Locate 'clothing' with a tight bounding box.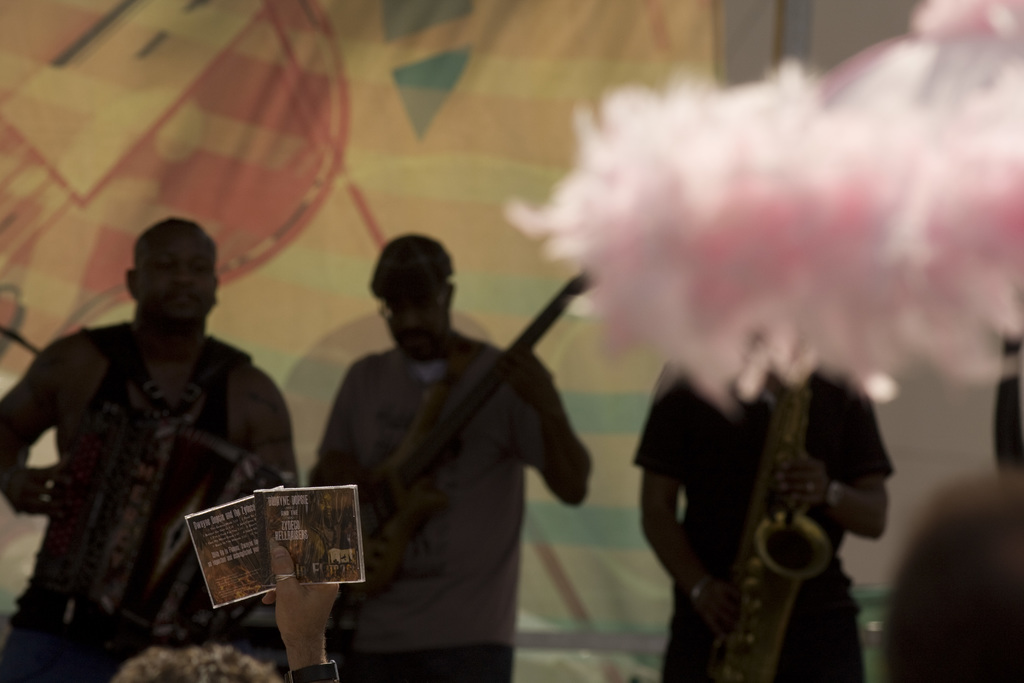
[x1=306, y1=326, x2=592, y2=682].
